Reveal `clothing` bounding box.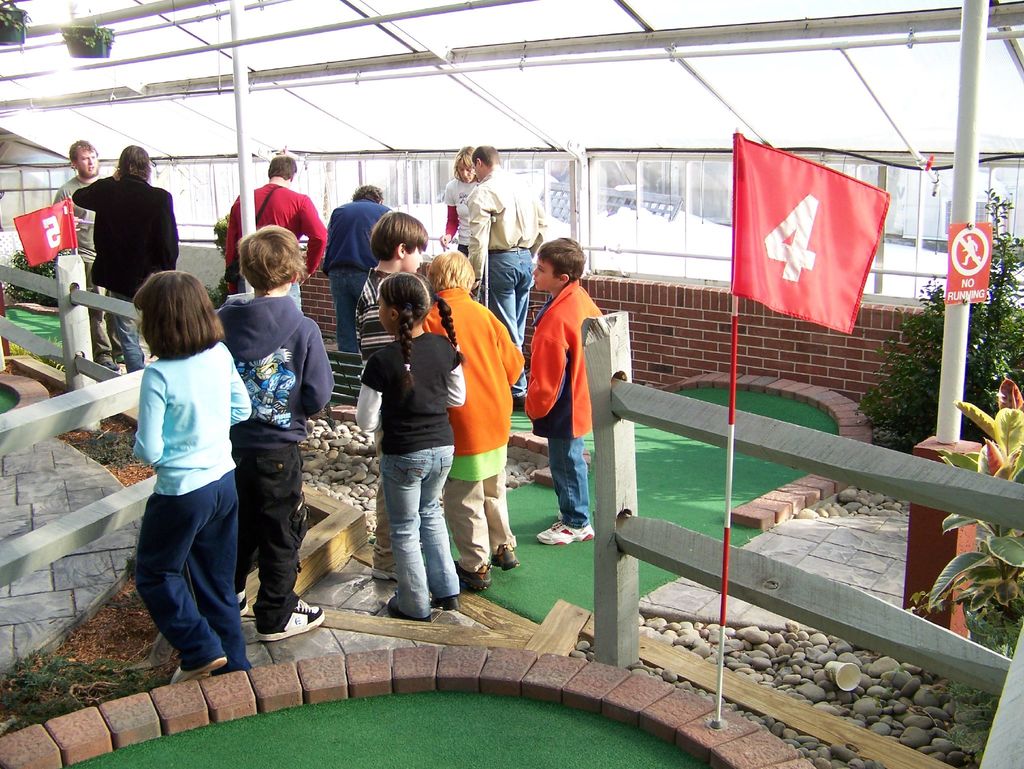
Revealed: {"left": 351, "top": 262, "right": 392, "bottom": 384}.
